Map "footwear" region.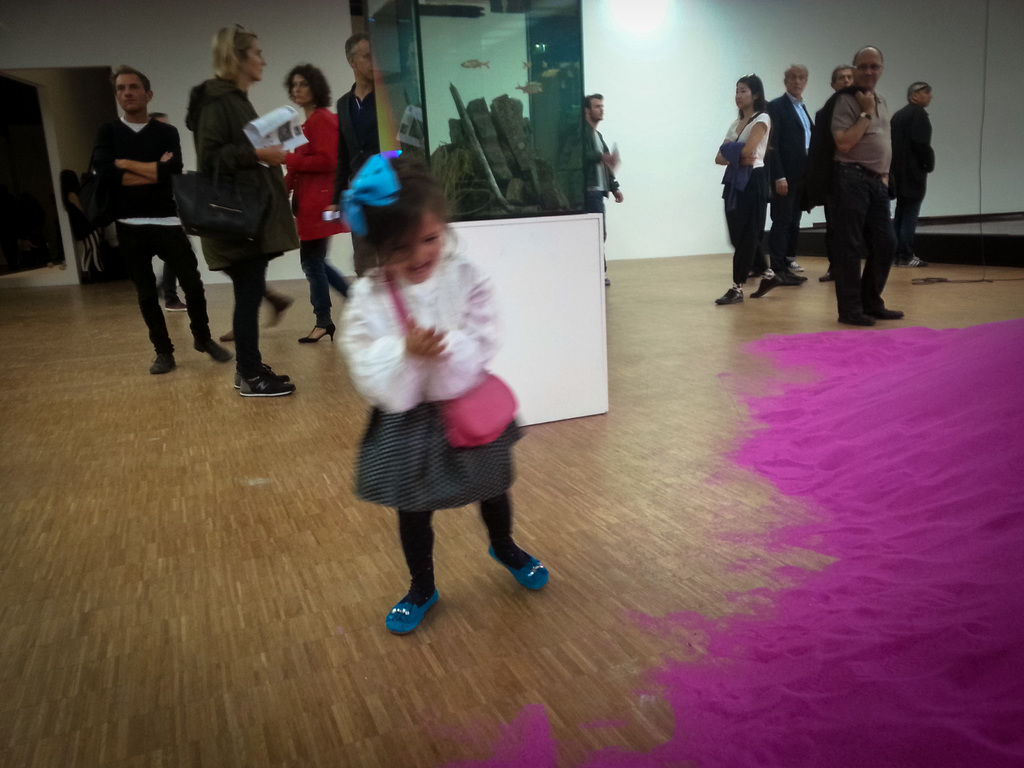
Mapped to locate(297, 323, 337, 344).
